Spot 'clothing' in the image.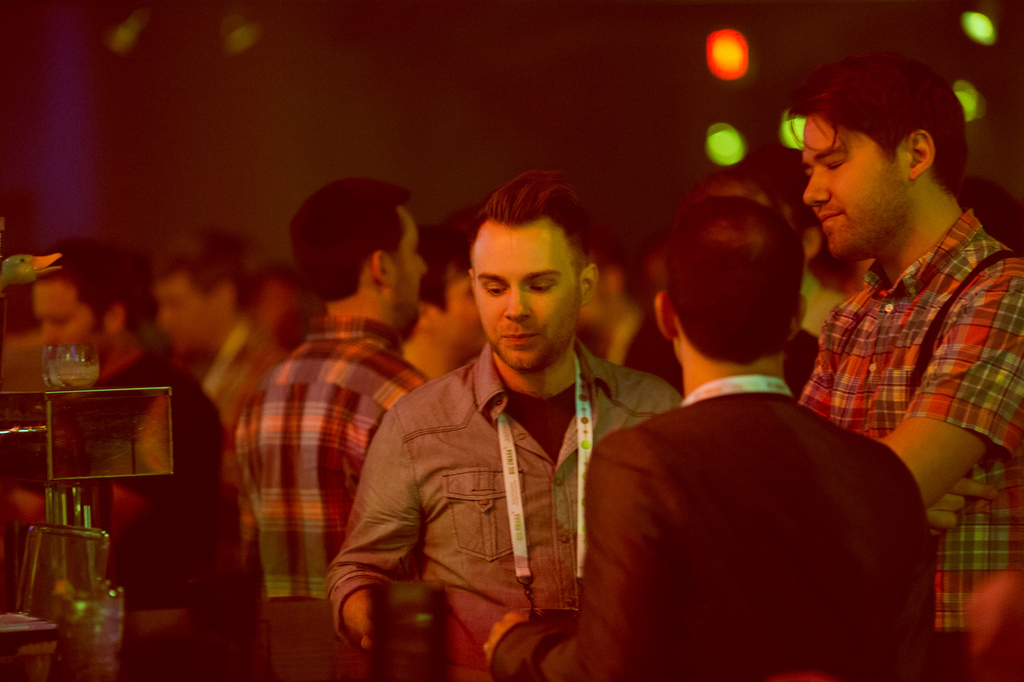
'clothing' found at left=20, top=355, right=223, bottom=640.
